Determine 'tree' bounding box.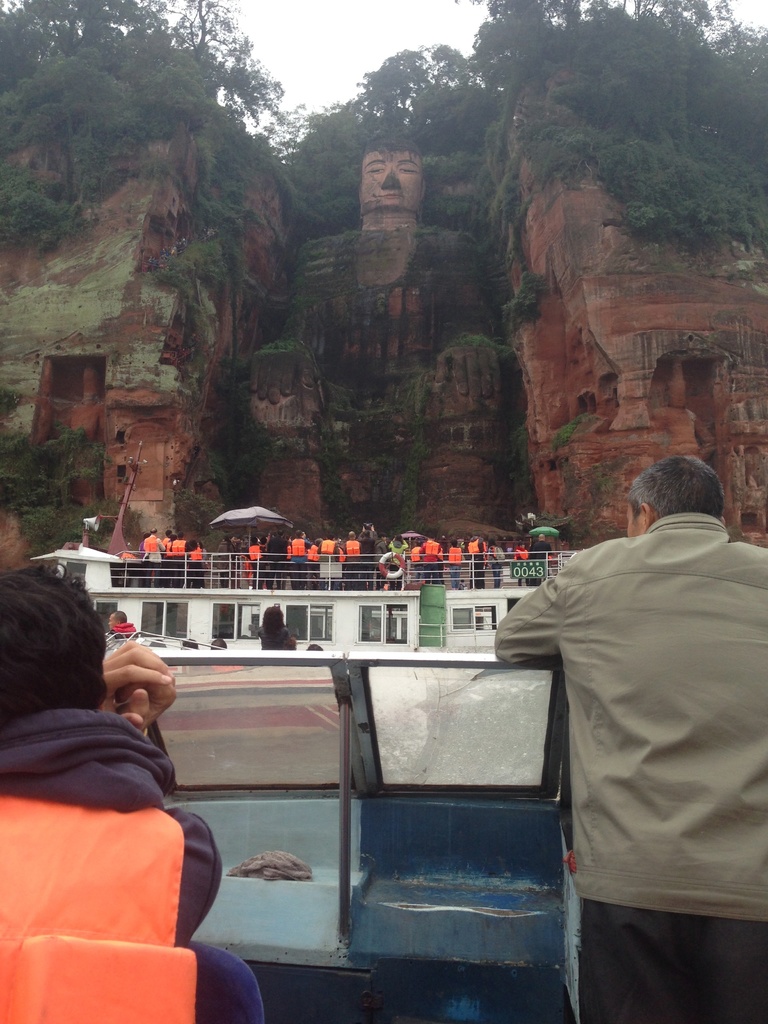
Determined: [left=26, top=428, right=111, bottom=511].
